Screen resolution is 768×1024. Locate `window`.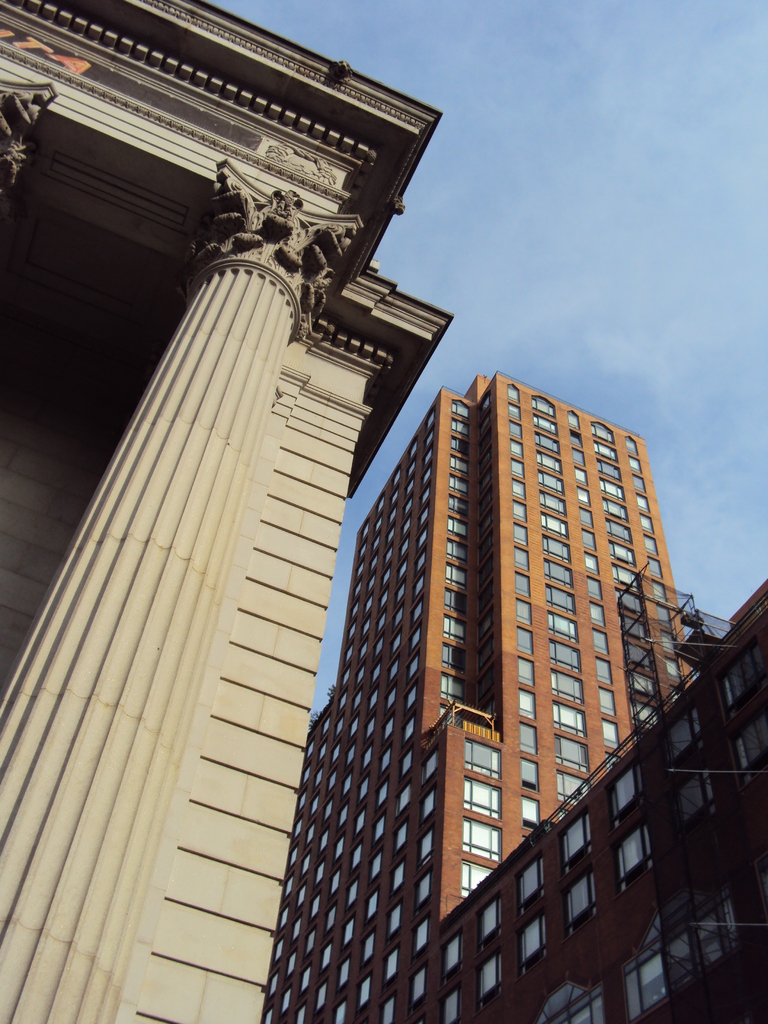
539, 454, 565, 475.
